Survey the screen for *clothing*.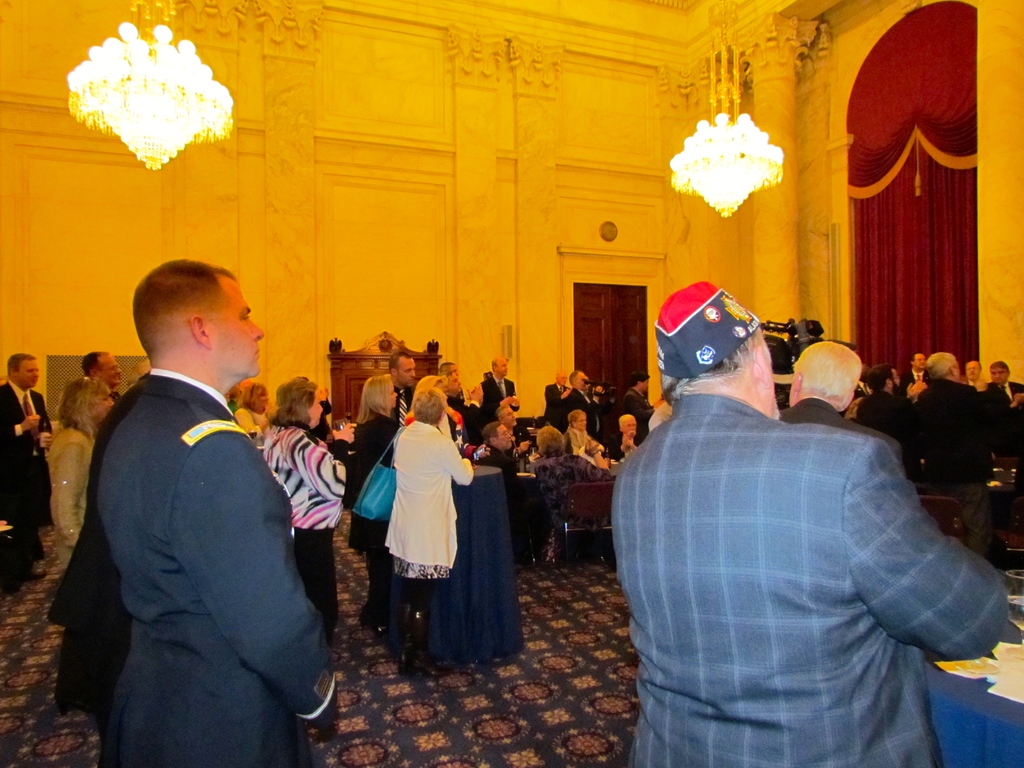
Survey found: bbox=[266, 426, 356, 660].
